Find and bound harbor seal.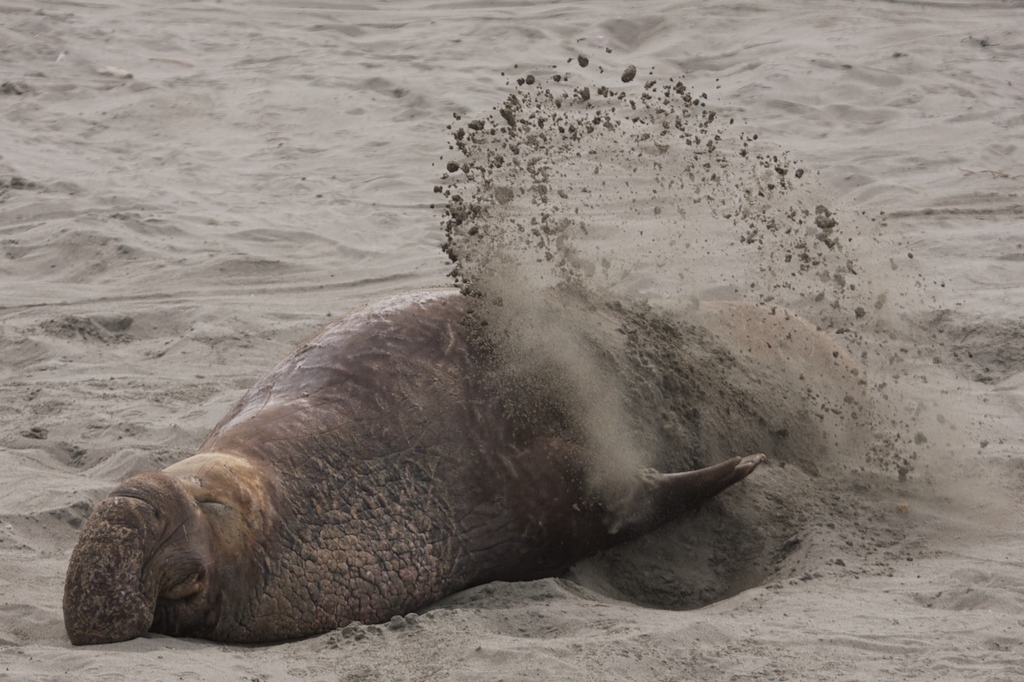
Bound: l=56, t=291, r=780, b=645.
